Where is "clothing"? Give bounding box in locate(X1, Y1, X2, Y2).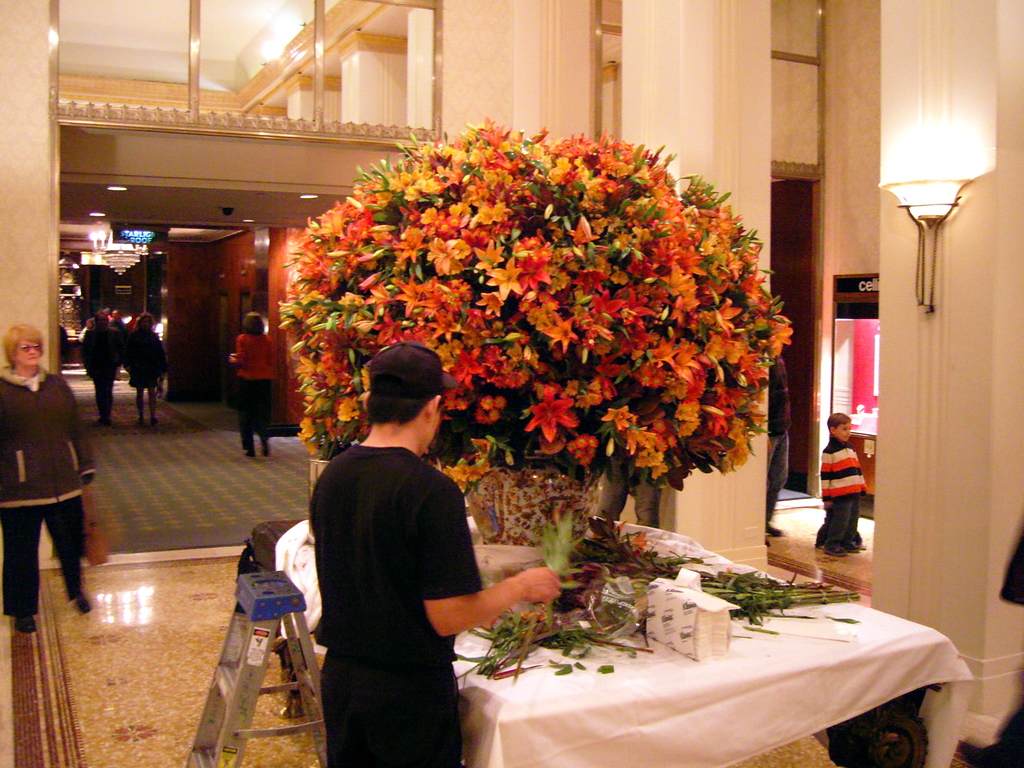
locate(763, 355, 803, 529).
